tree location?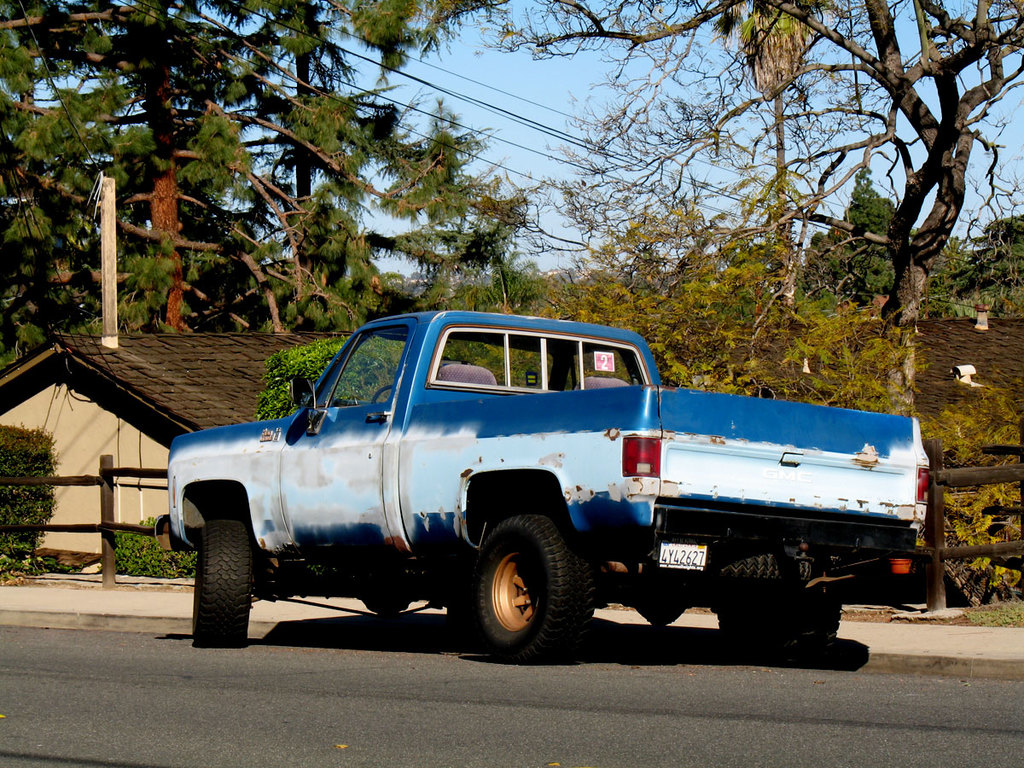
l=0, t=0, r=569, b=571
